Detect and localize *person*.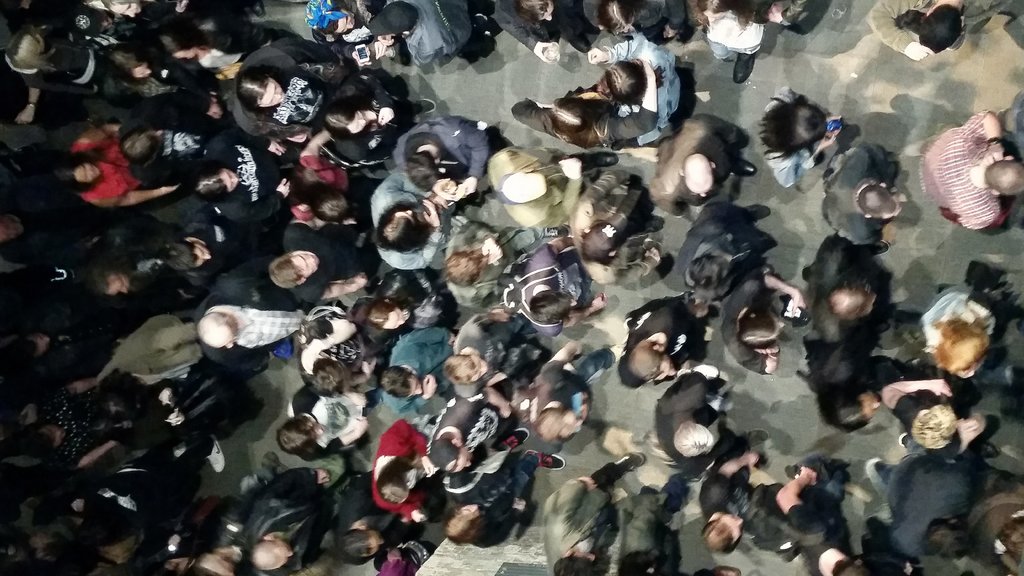
Localized at bbox=(374, 168, 465, 269).
